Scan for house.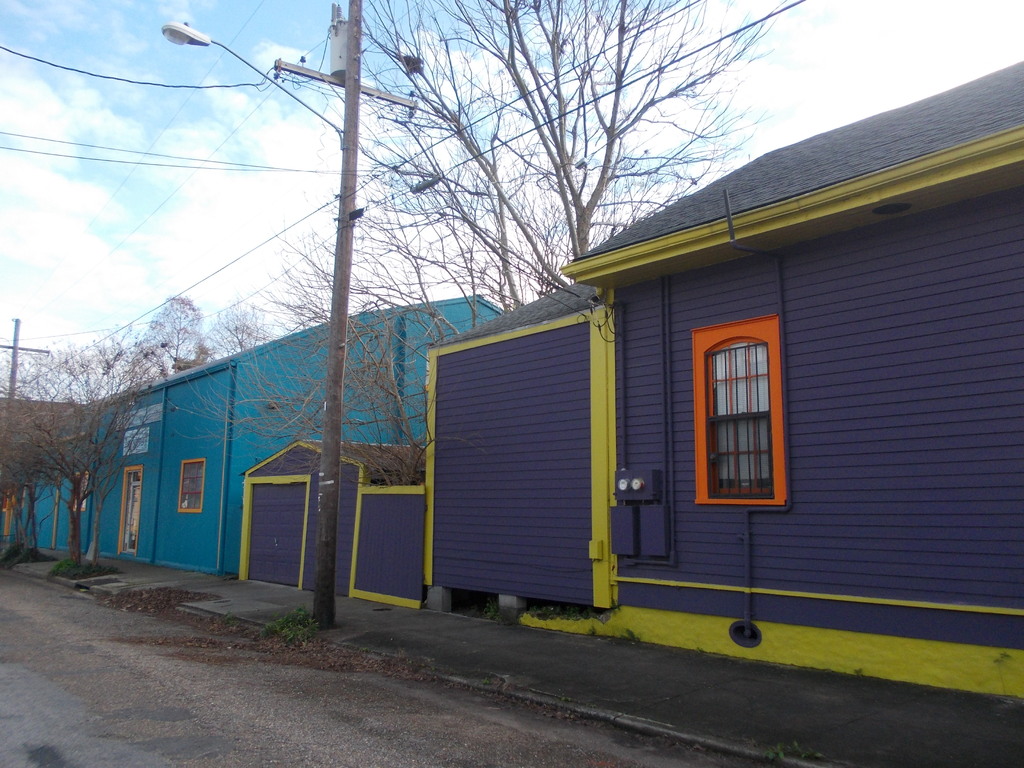
Scan result: box=[231, 435, 426, 607].
